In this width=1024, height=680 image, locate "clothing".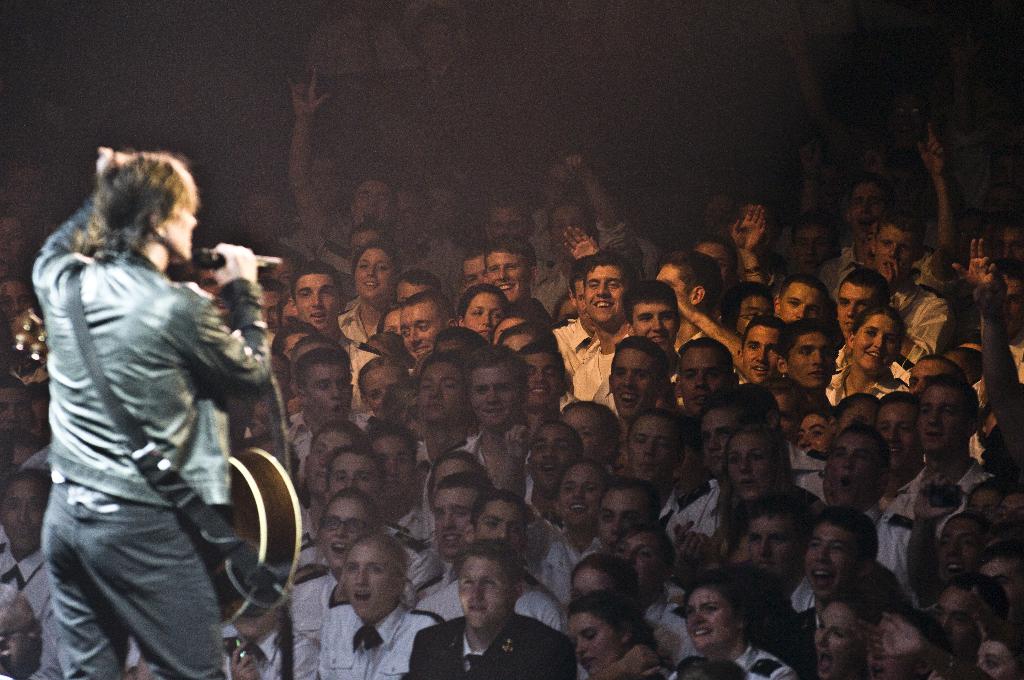
Bounding box: x1=673 y1=480 x2=738 y2=530.
